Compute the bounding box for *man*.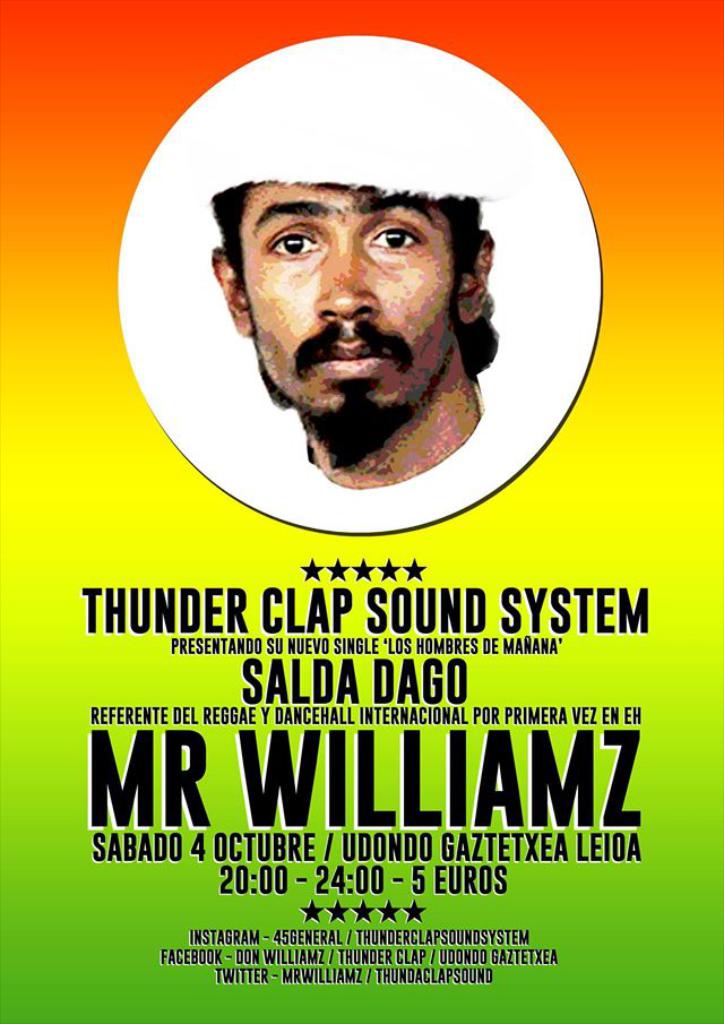
(201, 178, 502, 484).
